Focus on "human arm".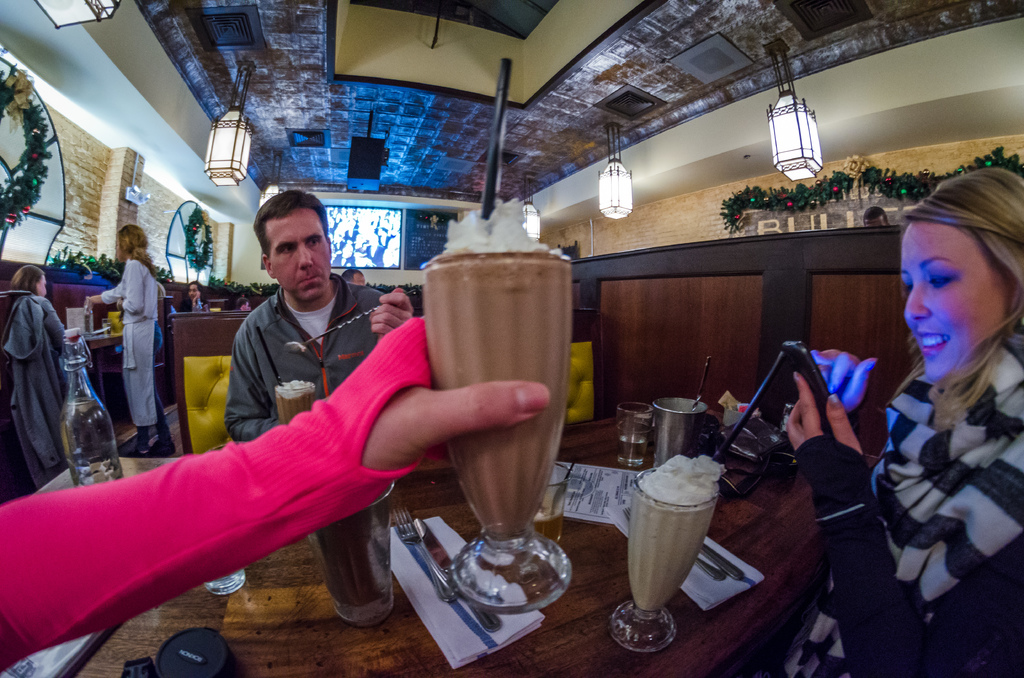
Focused at 216 303 289 442.
